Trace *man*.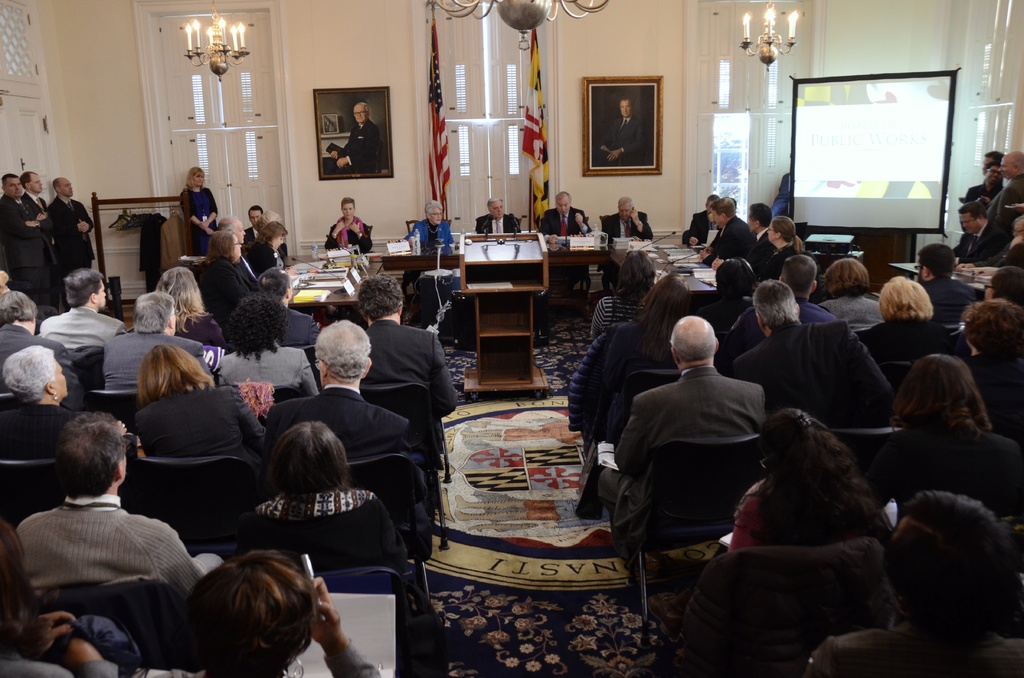
Traced to [x1=600, y1=194, x2=655, y2=287].
